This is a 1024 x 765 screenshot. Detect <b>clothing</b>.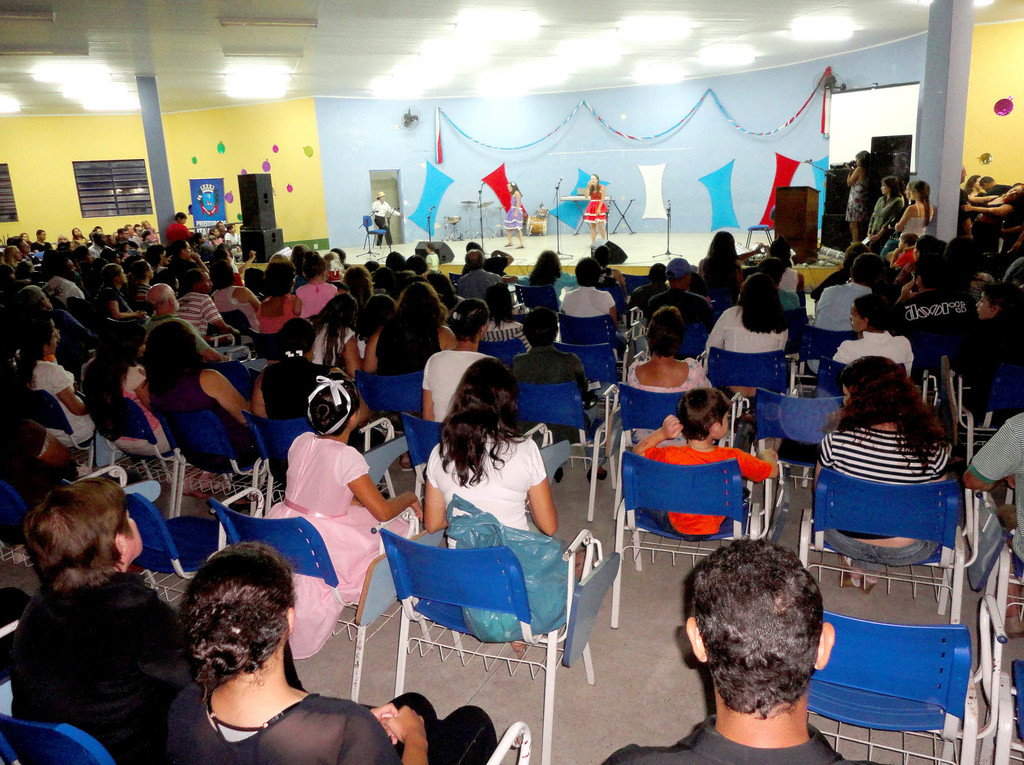
(168, 282, 234, 335).
